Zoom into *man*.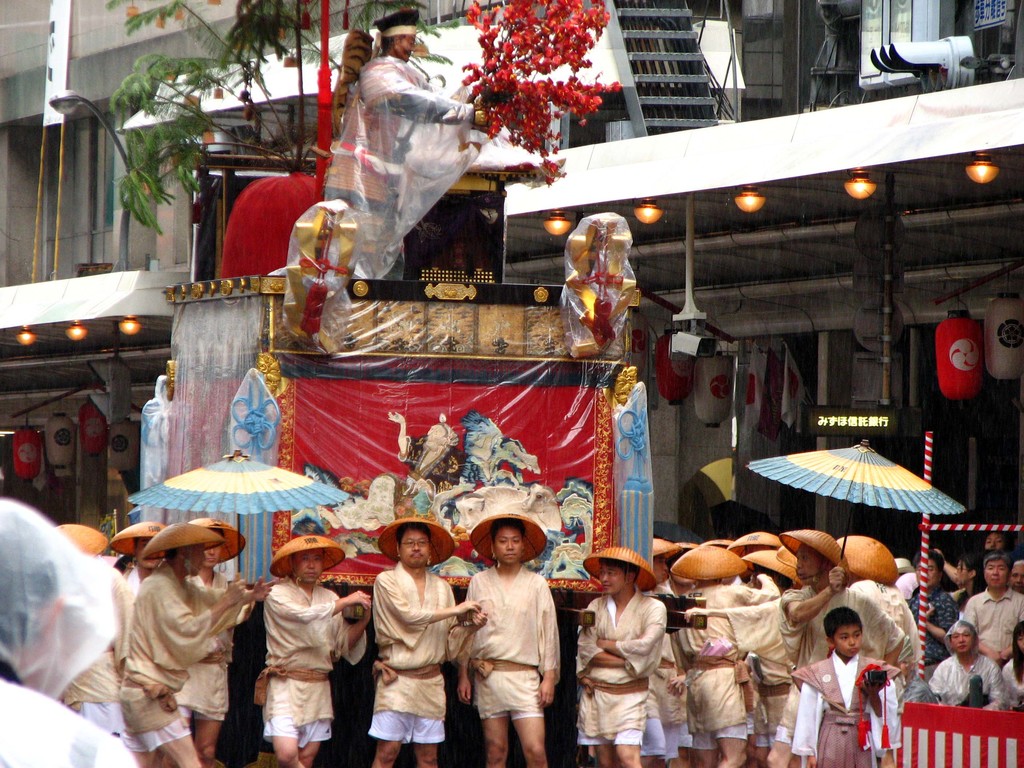
Zoom target: (365,510,488,767).
